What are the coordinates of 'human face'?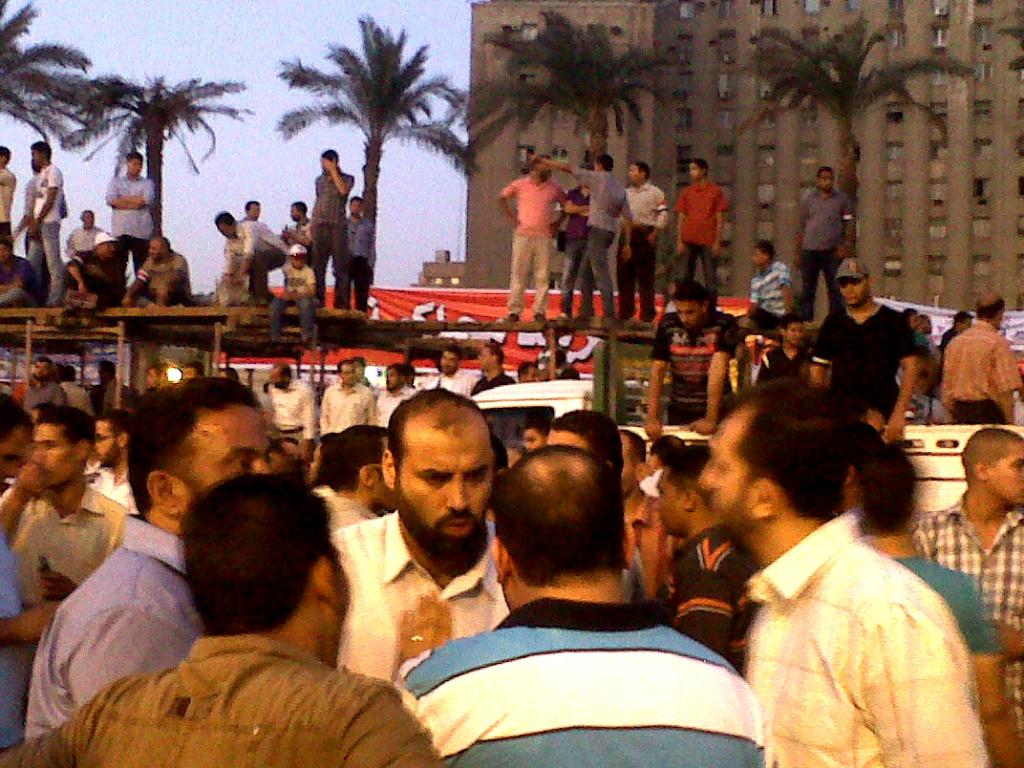
<box>366,437,393,512</box>.
